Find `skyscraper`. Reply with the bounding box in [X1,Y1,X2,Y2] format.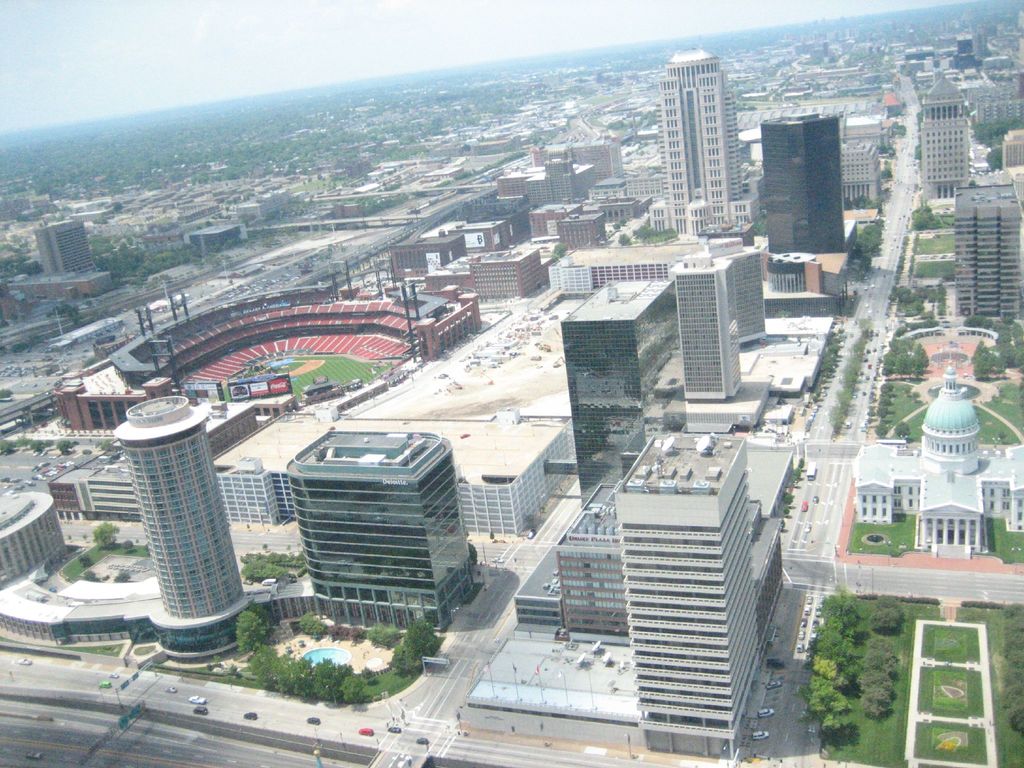
[758,106,851,268].
